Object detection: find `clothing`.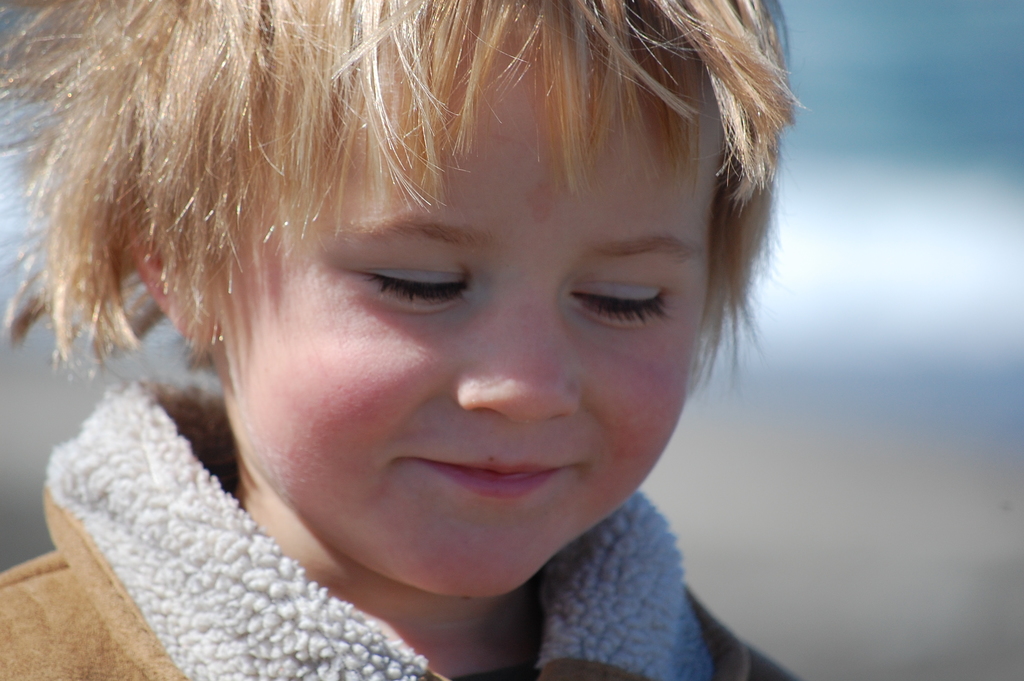
<bbox>0, 372, 804, 680</bbox>.
